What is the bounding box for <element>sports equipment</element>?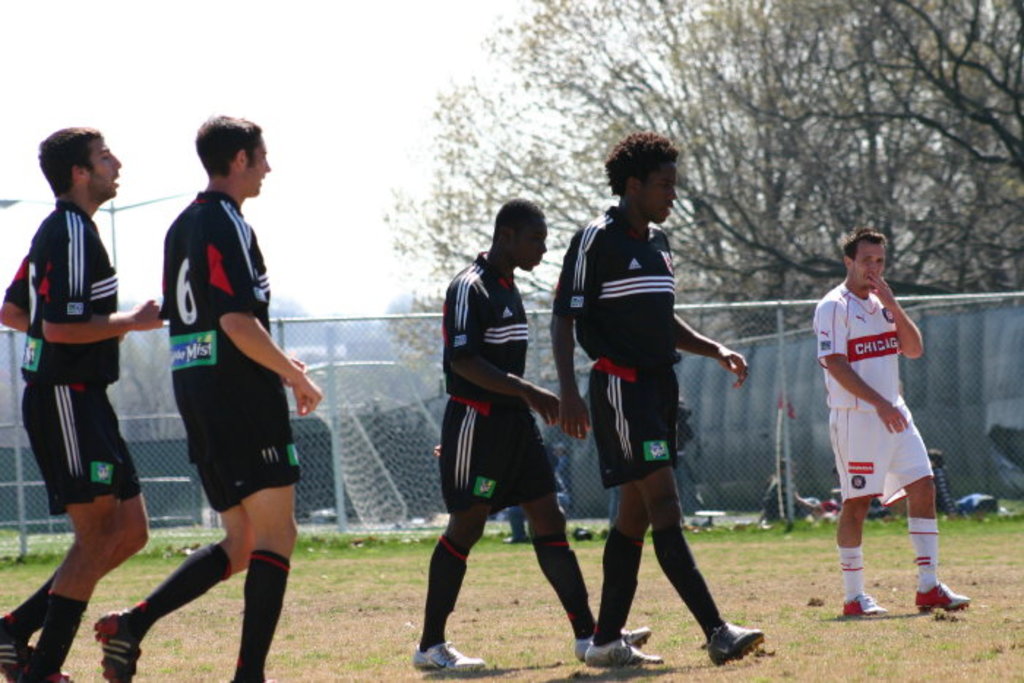
0/617/29/680.
